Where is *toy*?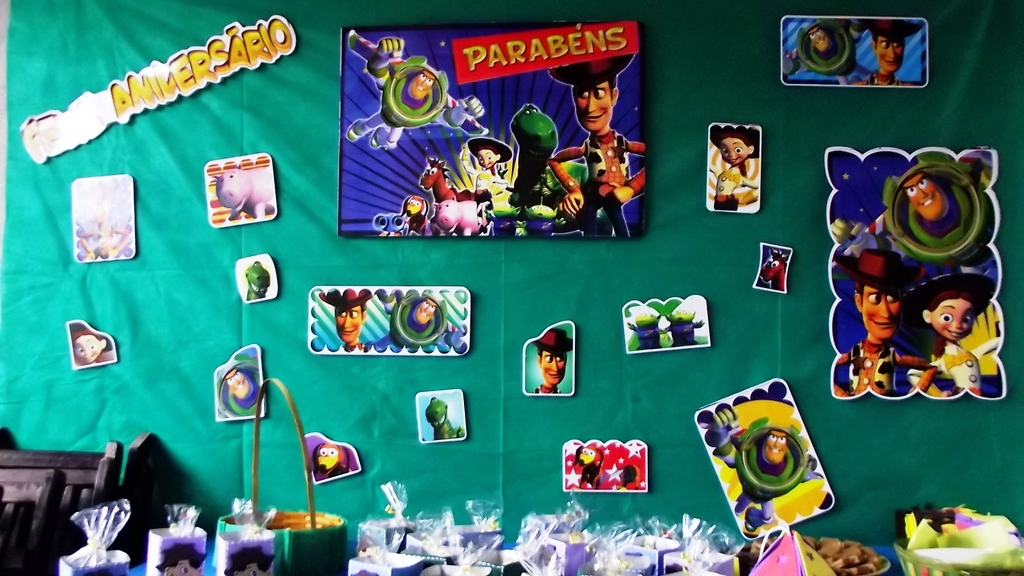
421, 156, 479, 236.
